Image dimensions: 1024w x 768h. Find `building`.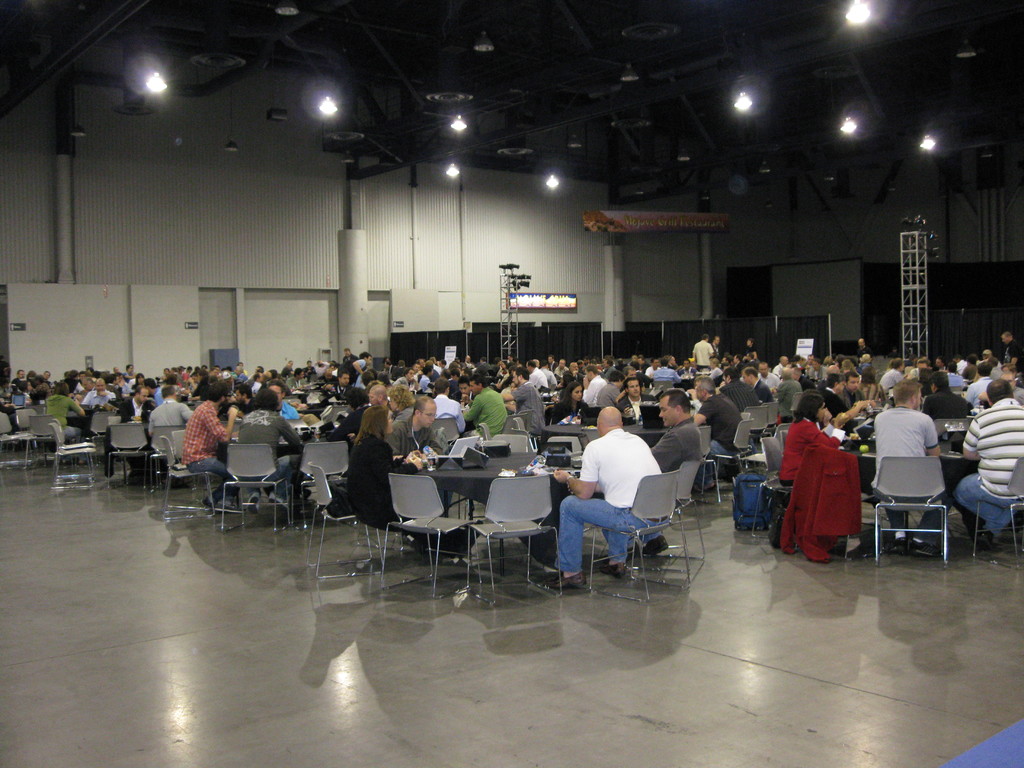
(0, 0, 1023, 767).
